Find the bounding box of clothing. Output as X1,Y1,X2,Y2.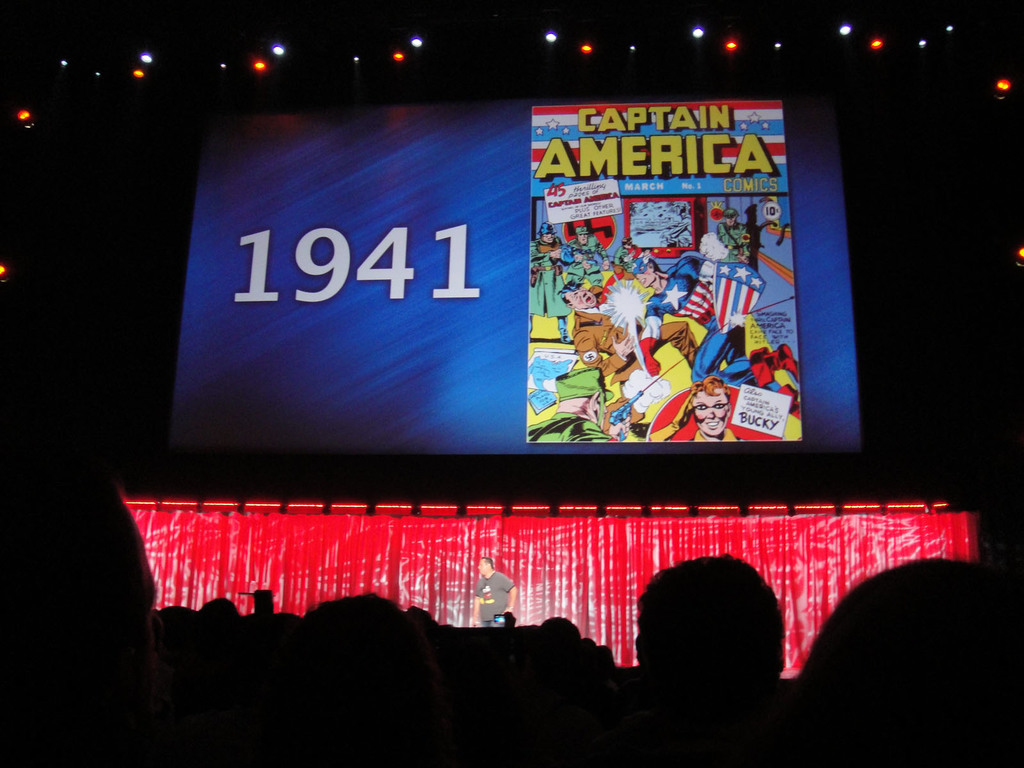
476,574,513,624.
